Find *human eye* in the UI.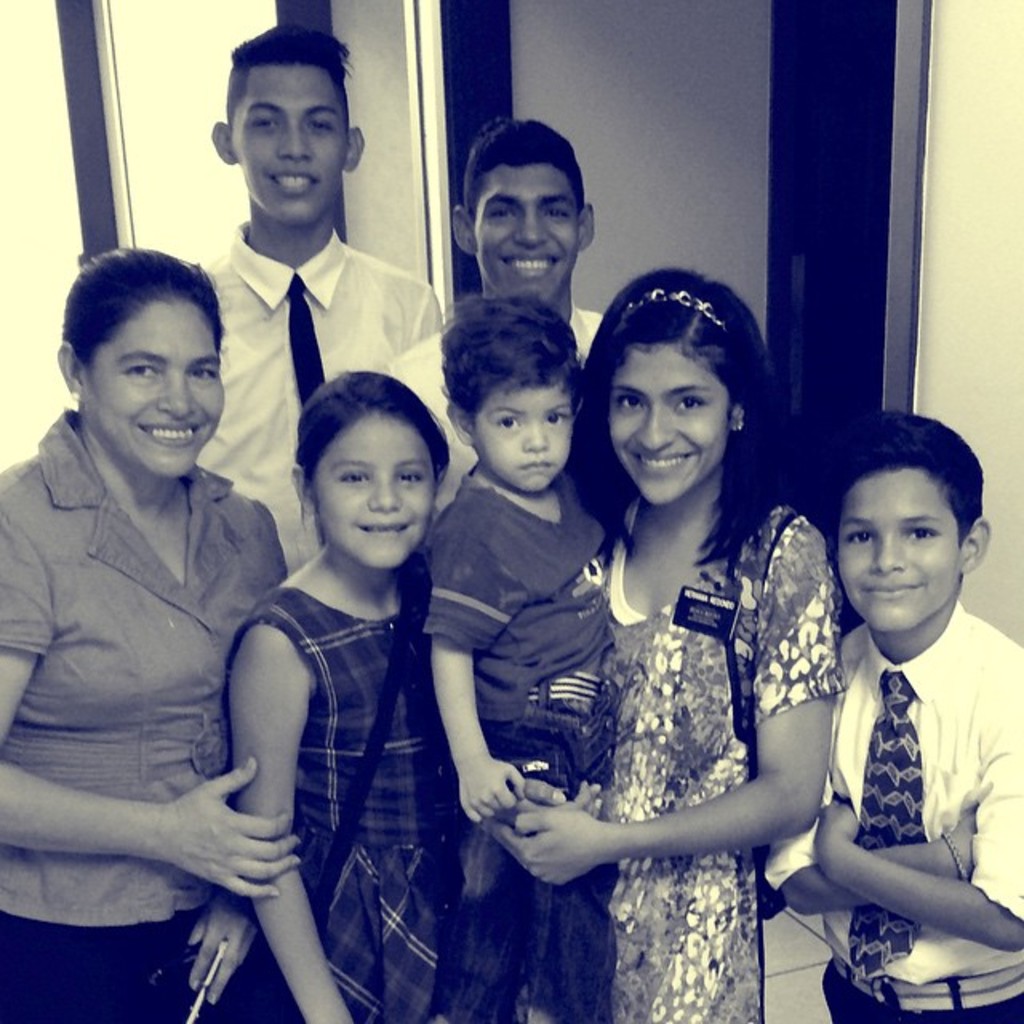
UI element at [182,363,218,386].
